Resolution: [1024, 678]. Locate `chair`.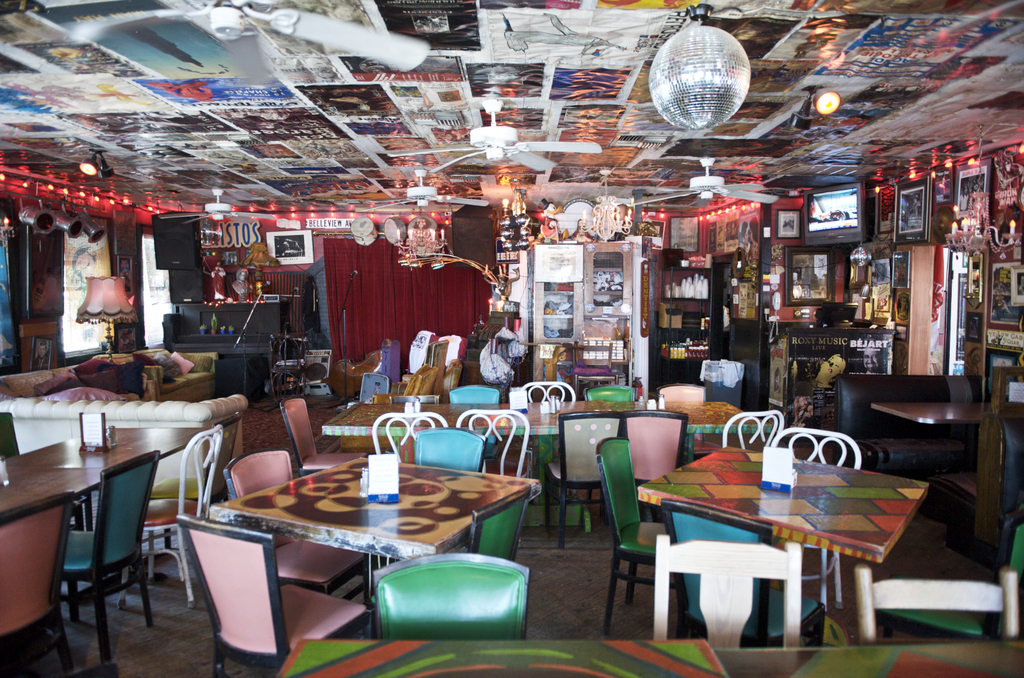
bbox=(525, 376, 583, 483).
